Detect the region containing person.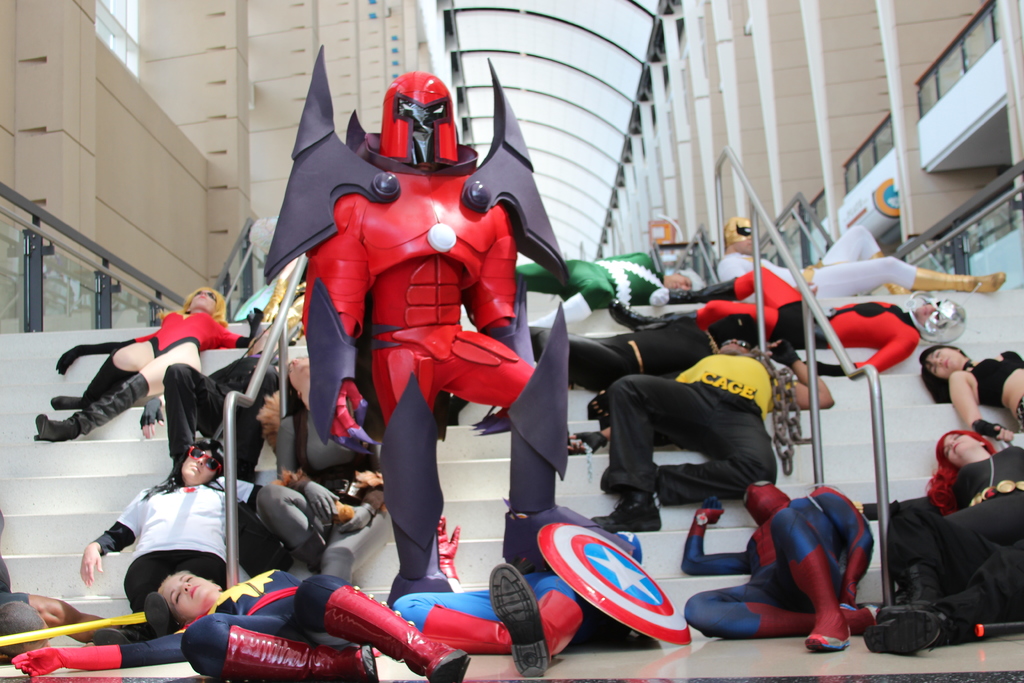
crop(389, 525, 645, 677).
